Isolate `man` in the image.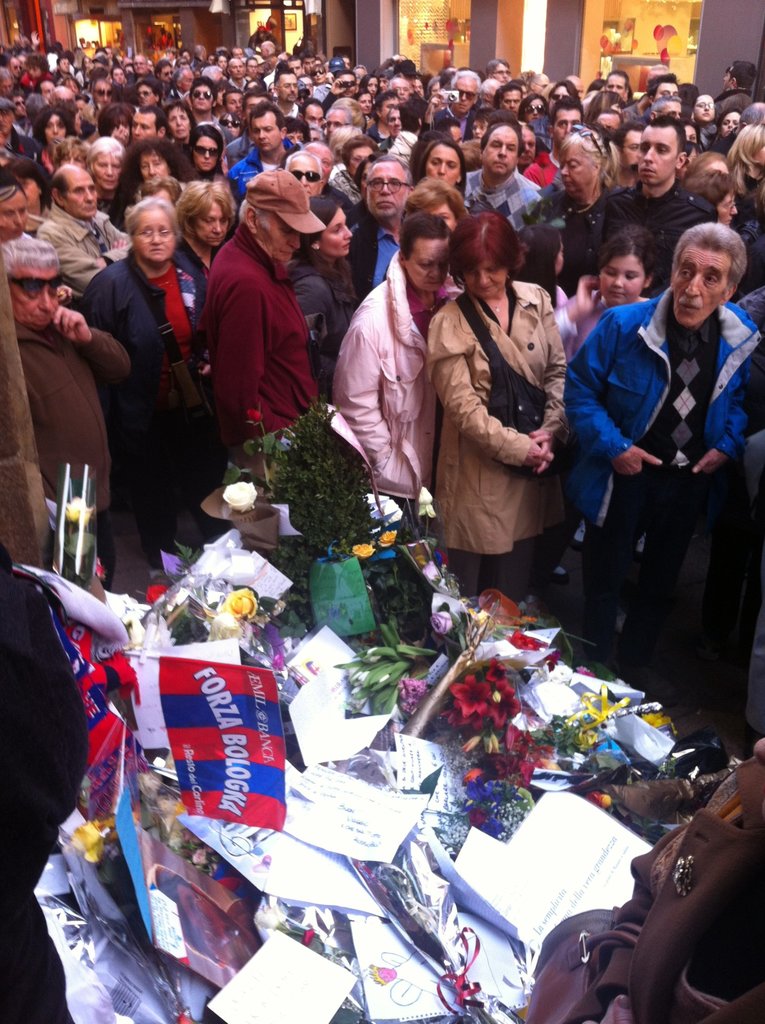
Isolated region: (x1=467, y1=116, x2=549, y2=234).
